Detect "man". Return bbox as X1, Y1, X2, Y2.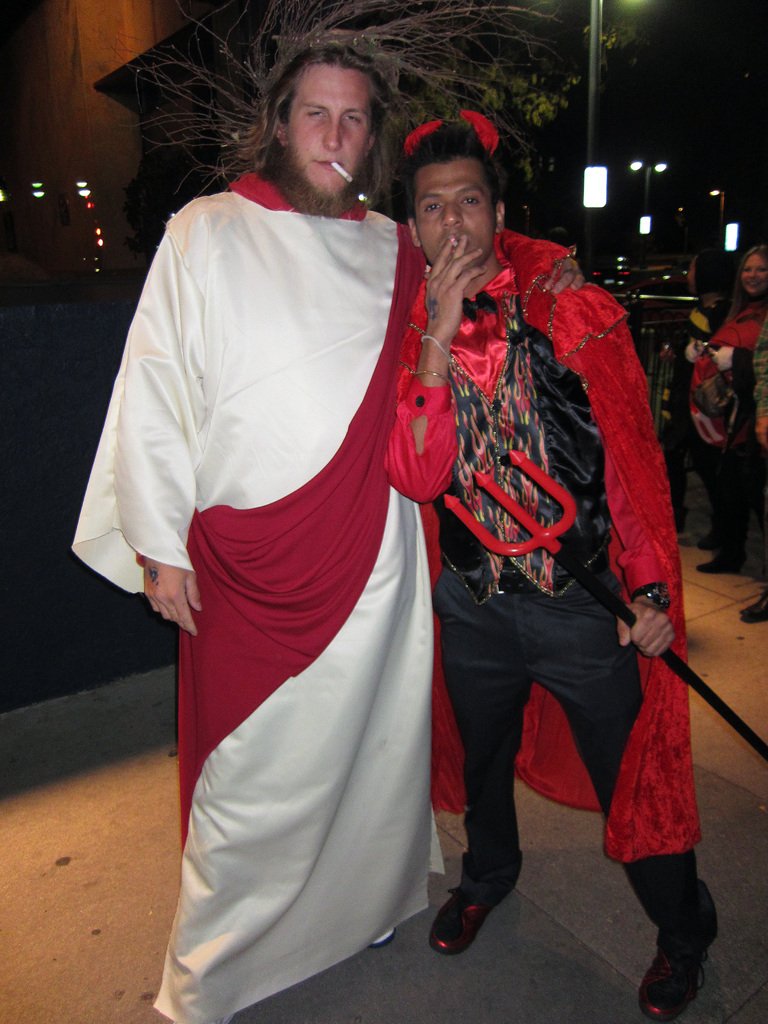
369, 144, 700, 973.
